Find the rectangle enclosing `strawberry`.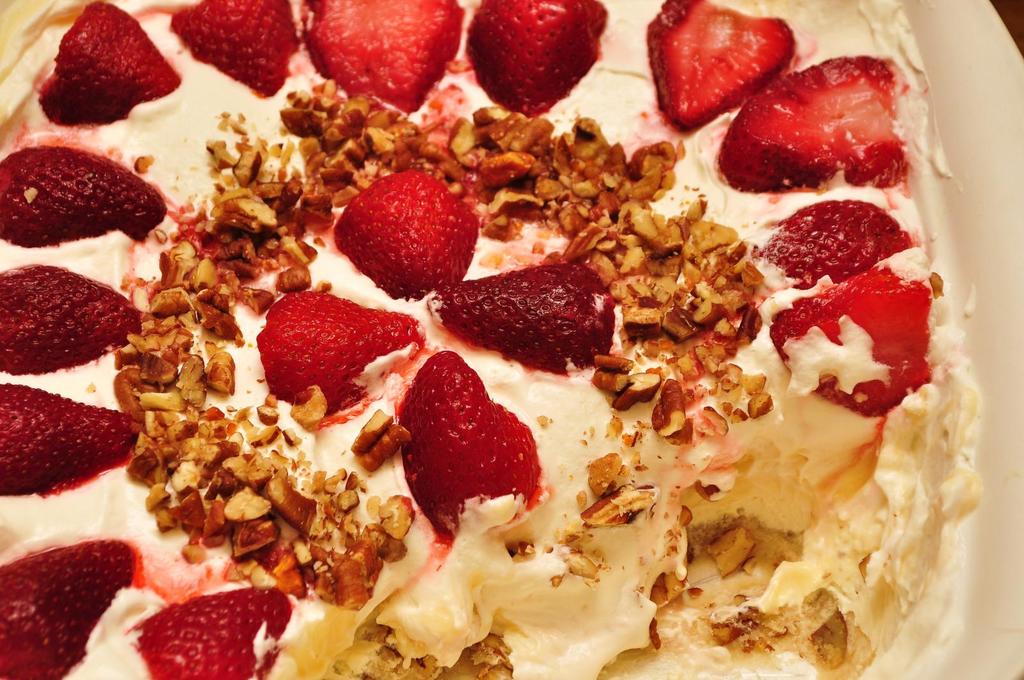
(x1=643, y1=0, x2=796, y2=136).
